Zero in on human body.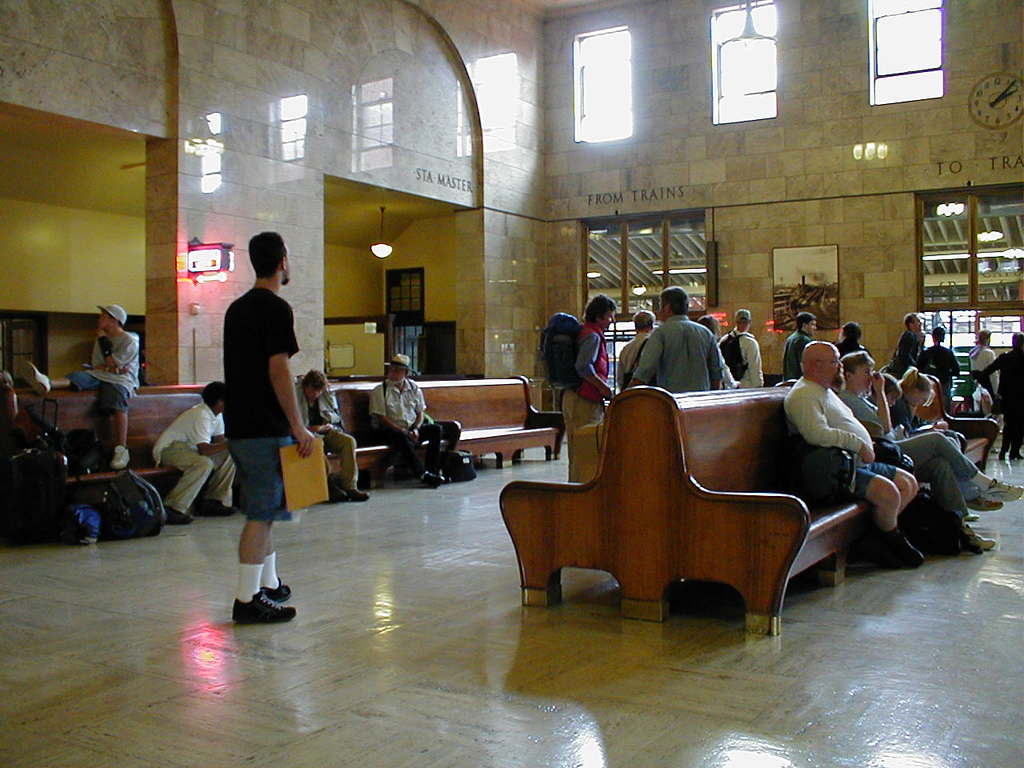
Zeroed in: locate(623, 282, 725, 402).
